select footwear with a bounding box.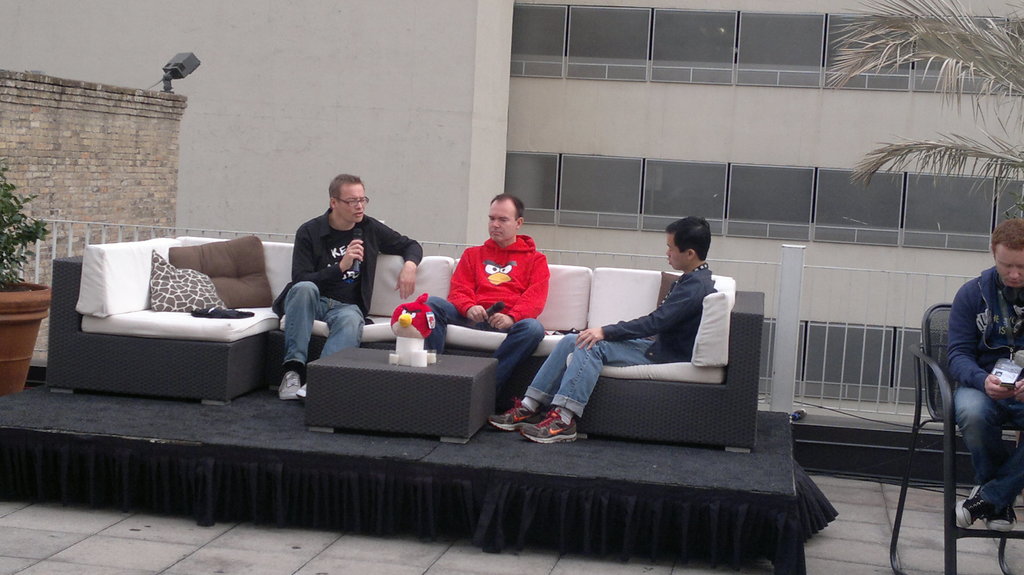
box=[279, 372, 300, 404].
